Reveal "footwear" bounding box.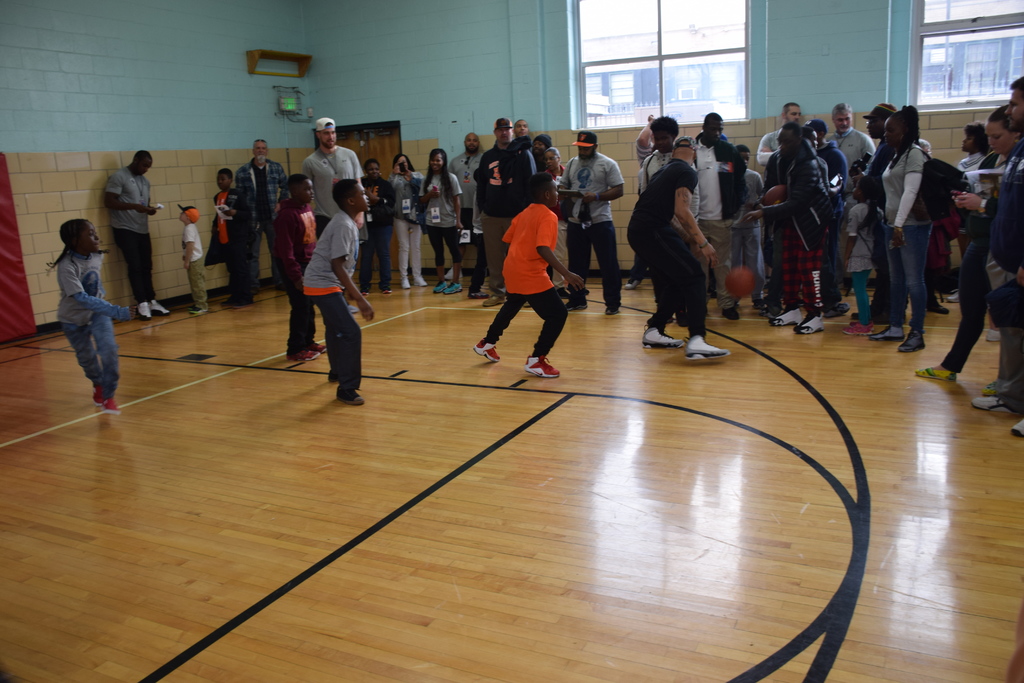
Revealed: [445, 267, 463, 277].
